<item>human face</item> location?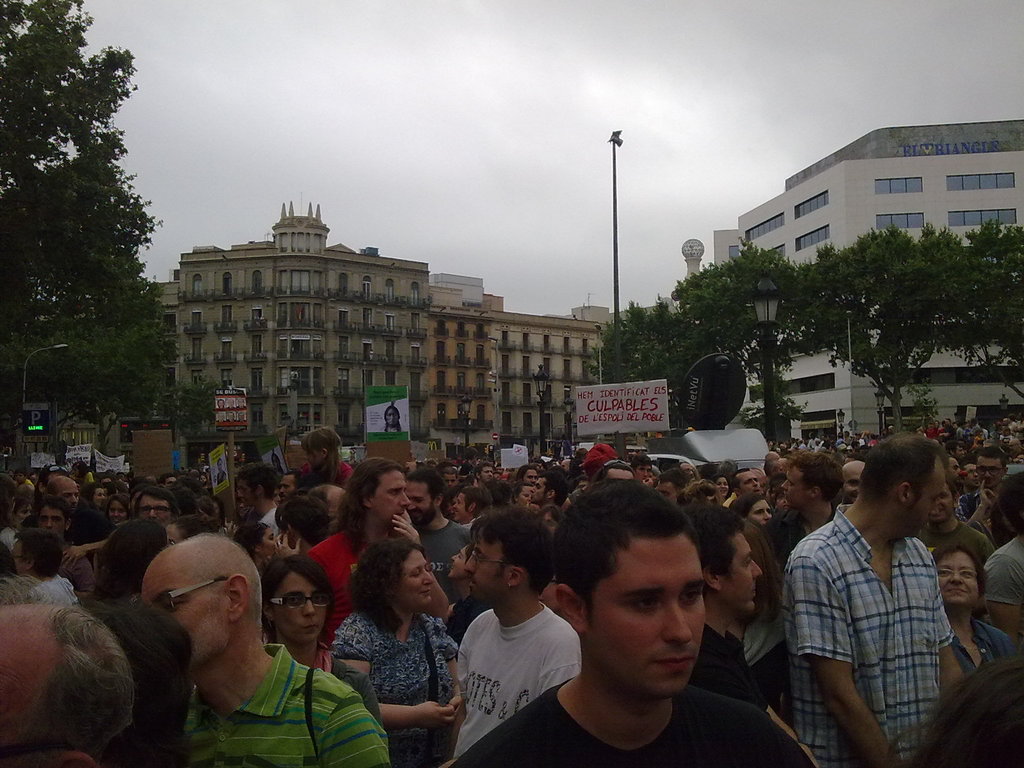
390:548:433:614
